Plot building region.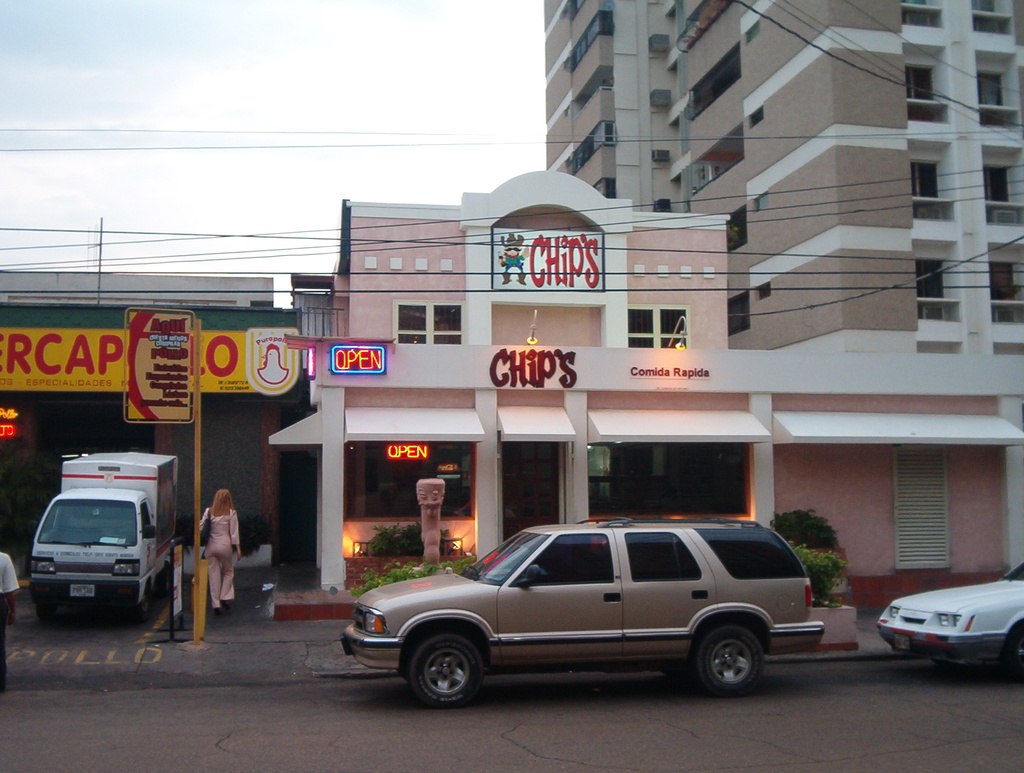
Plotted at (left=265, top=161, right=1023, bottom=615).
